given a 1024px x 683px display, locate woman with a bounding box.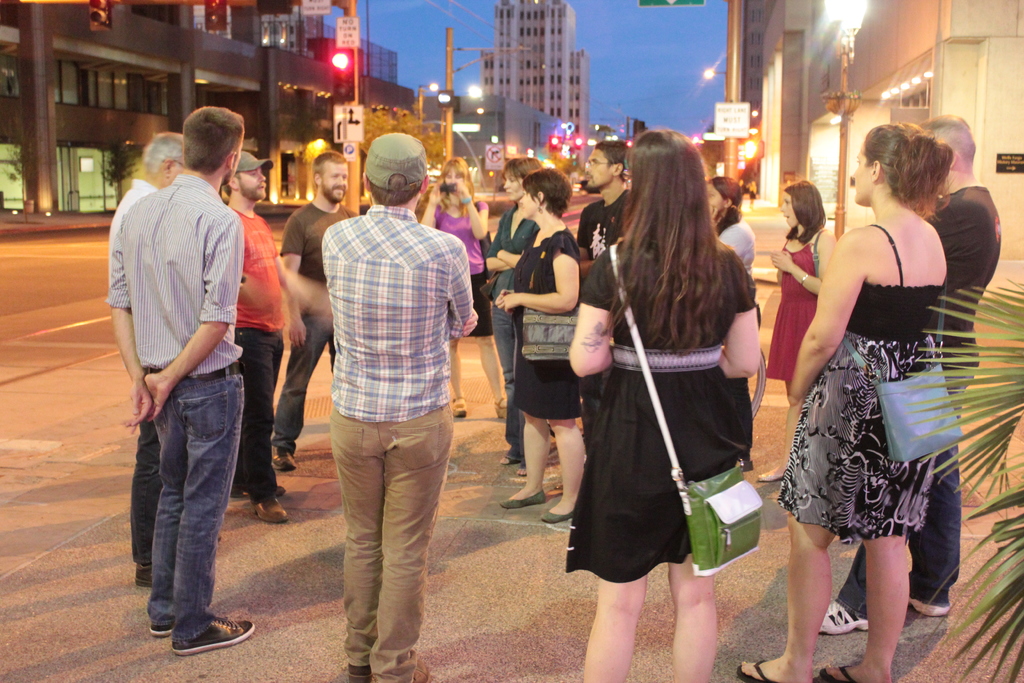
Located: {"left": 446, "top": 154, "right": 589, "bottom": 526}.
